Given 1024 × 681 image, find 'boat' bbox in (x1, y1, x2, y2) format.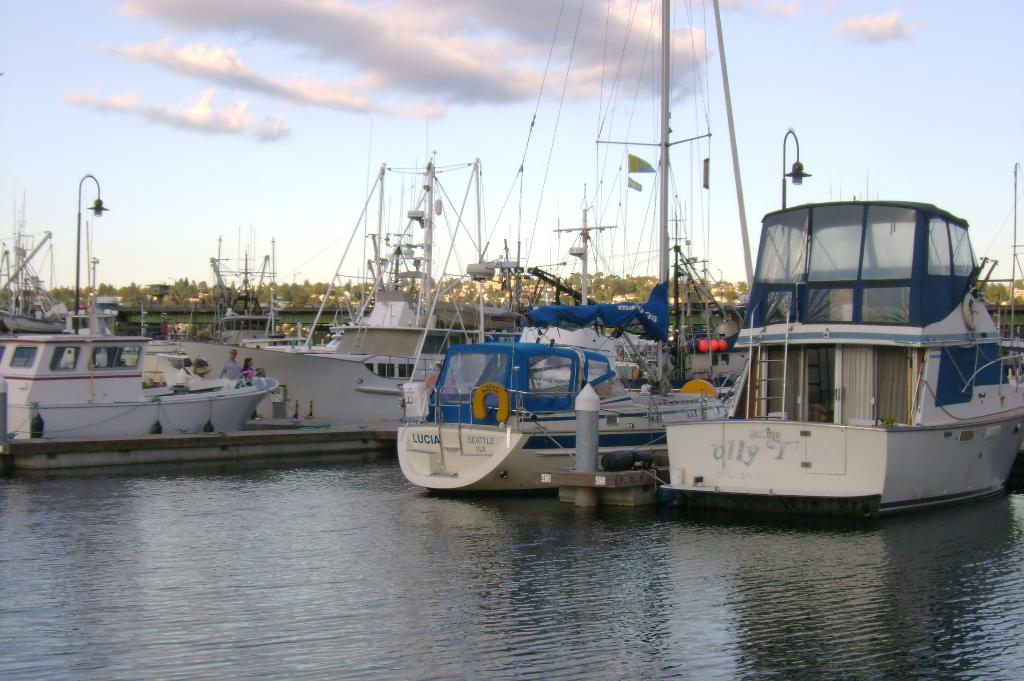
(685, 165, 1023, 529).
